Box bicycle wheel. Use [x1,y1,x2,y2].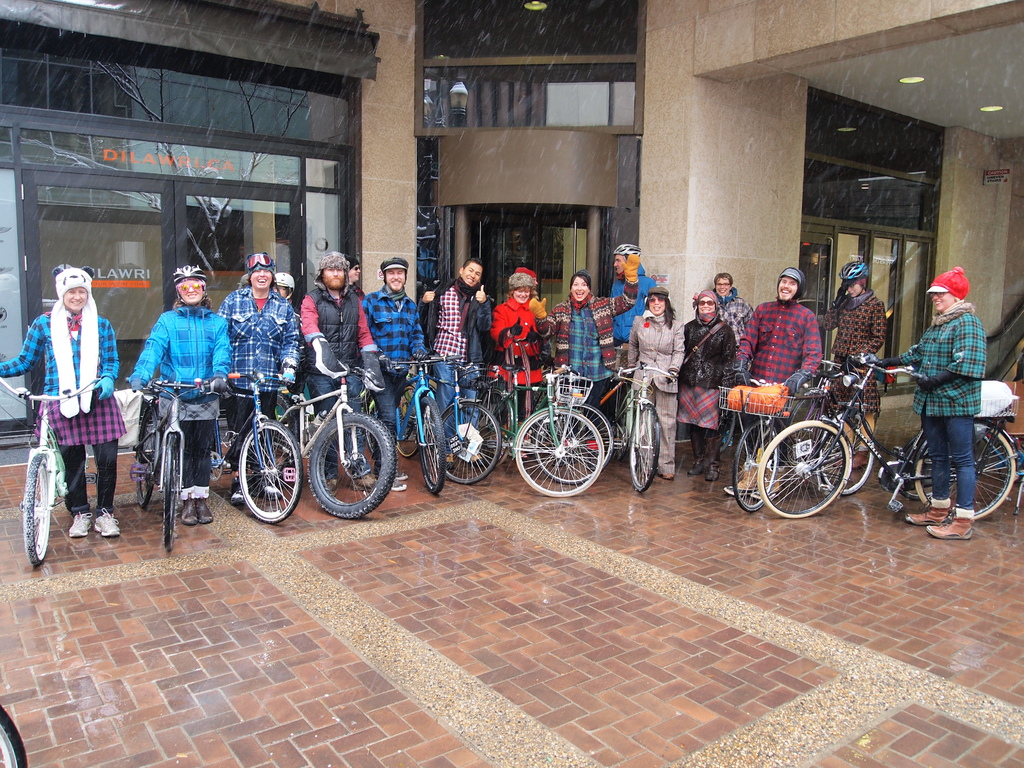
[723,405,737,457].
